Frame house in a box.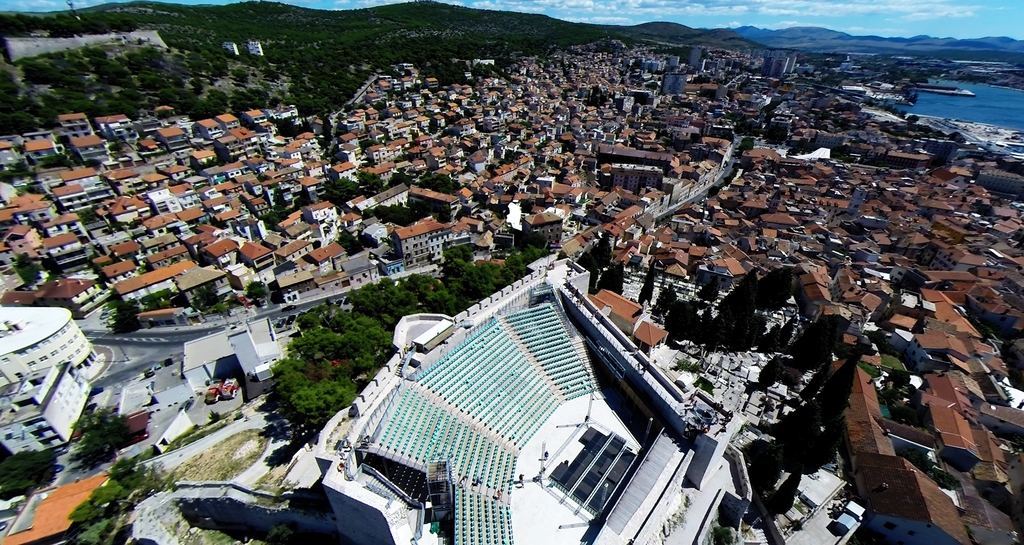
BBox(153, 240, 184, 264).
